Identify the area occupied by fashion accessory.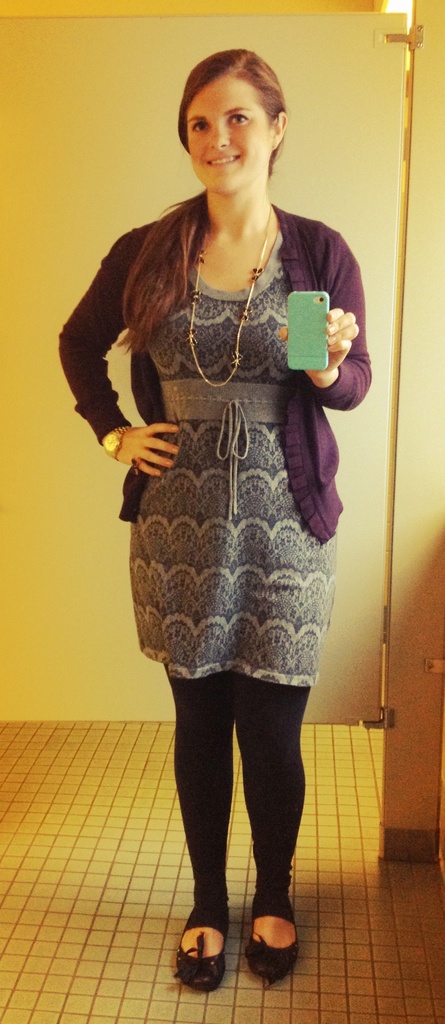
Area: (x1=240, y1=888, x2=301, y2=982).
